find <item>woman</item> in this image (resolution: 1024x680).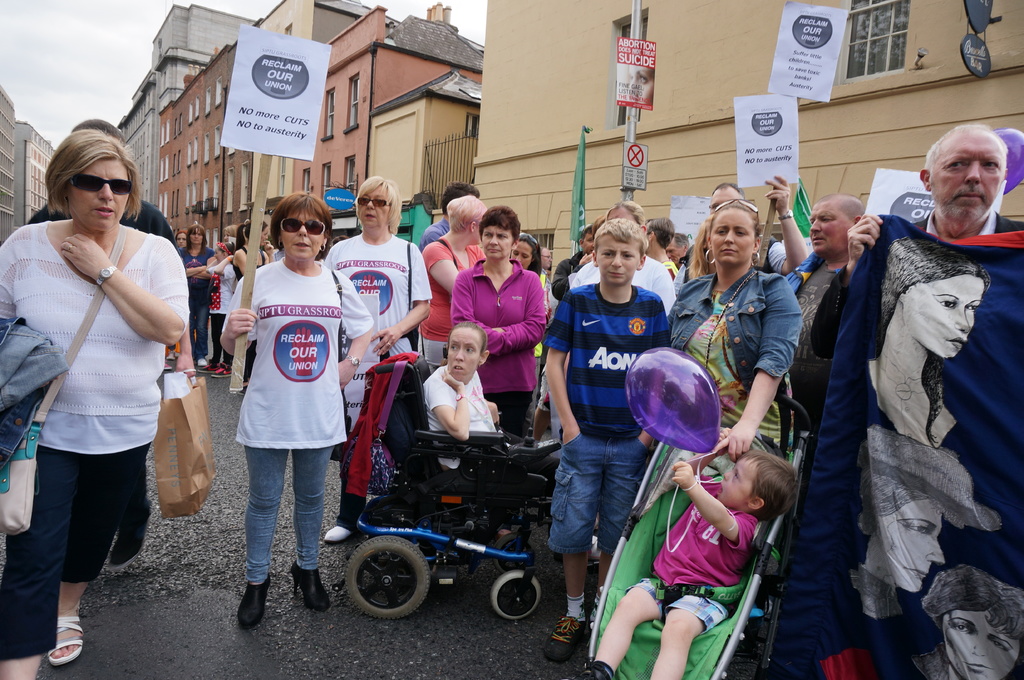
box(504, 233, 548, 427).
